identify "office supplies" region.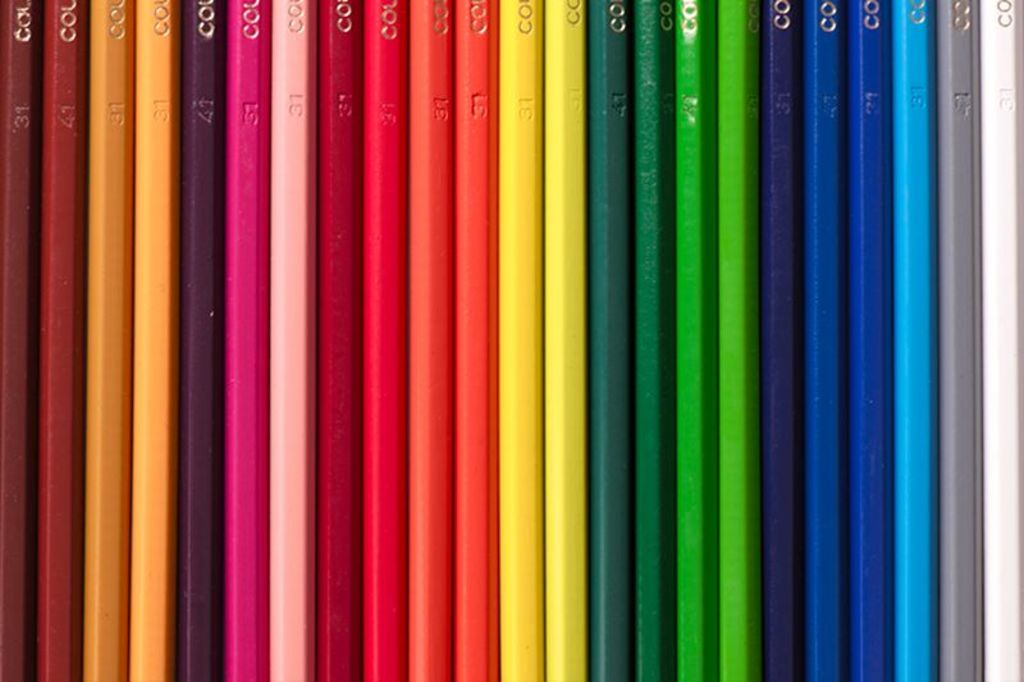
Region: <box>669,0,721,681</box>.
